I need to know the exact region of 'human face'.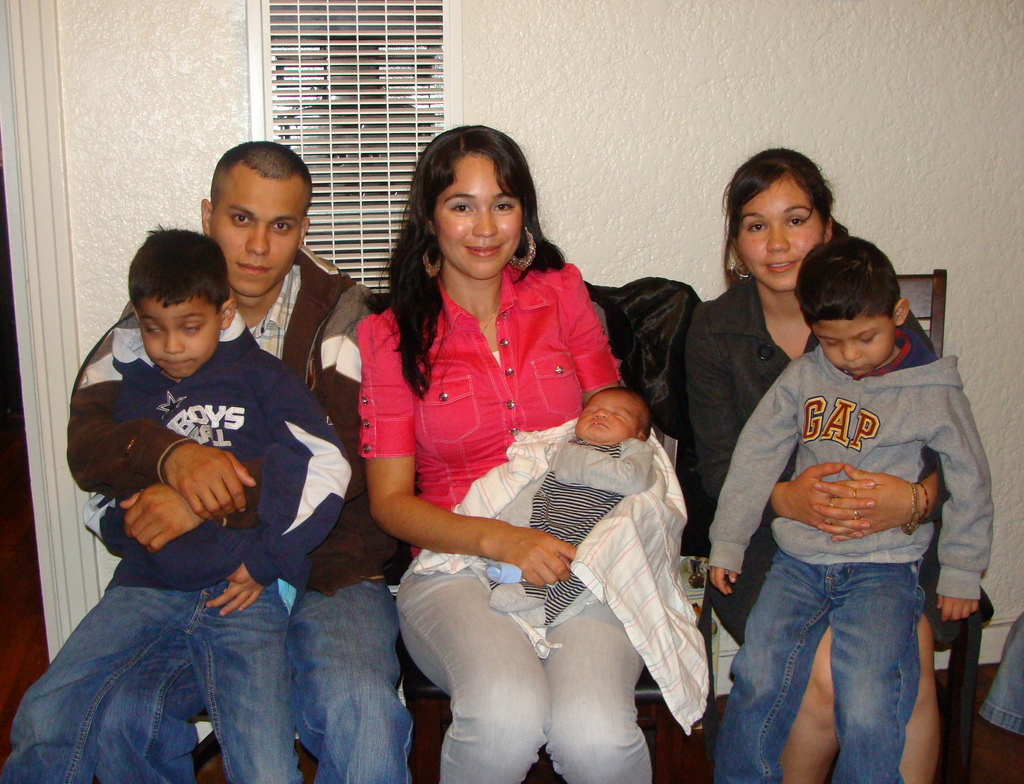
Region: locate(576, 381, 644, 439).
